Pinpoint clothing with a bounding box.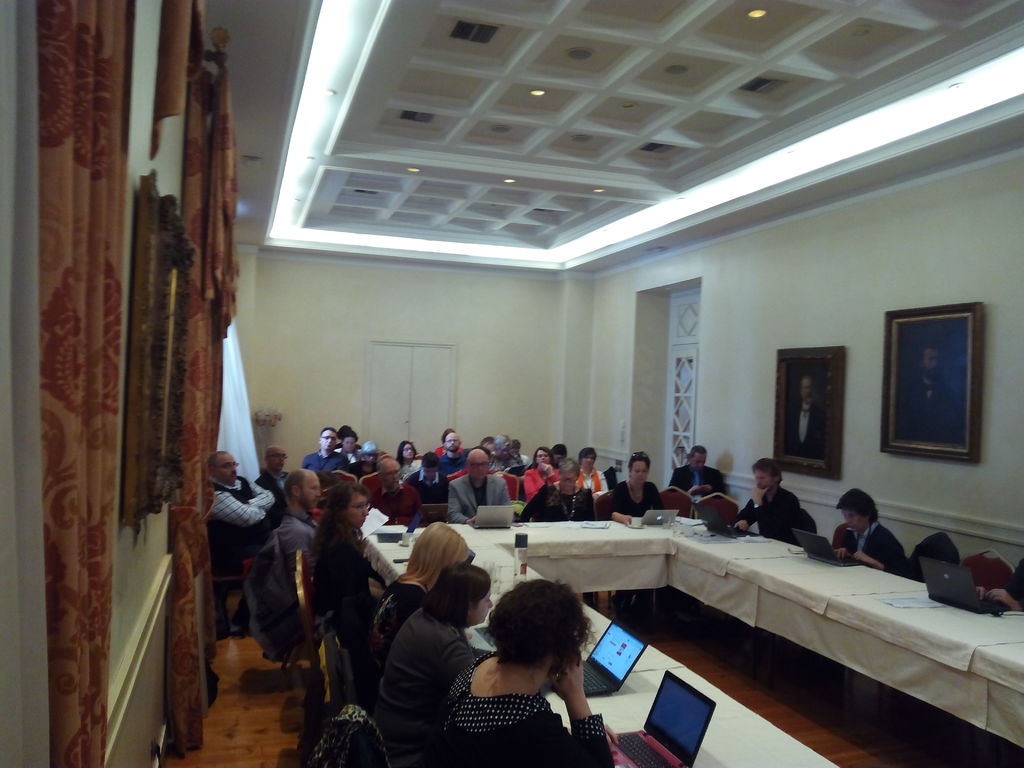
209/479/277/627.
